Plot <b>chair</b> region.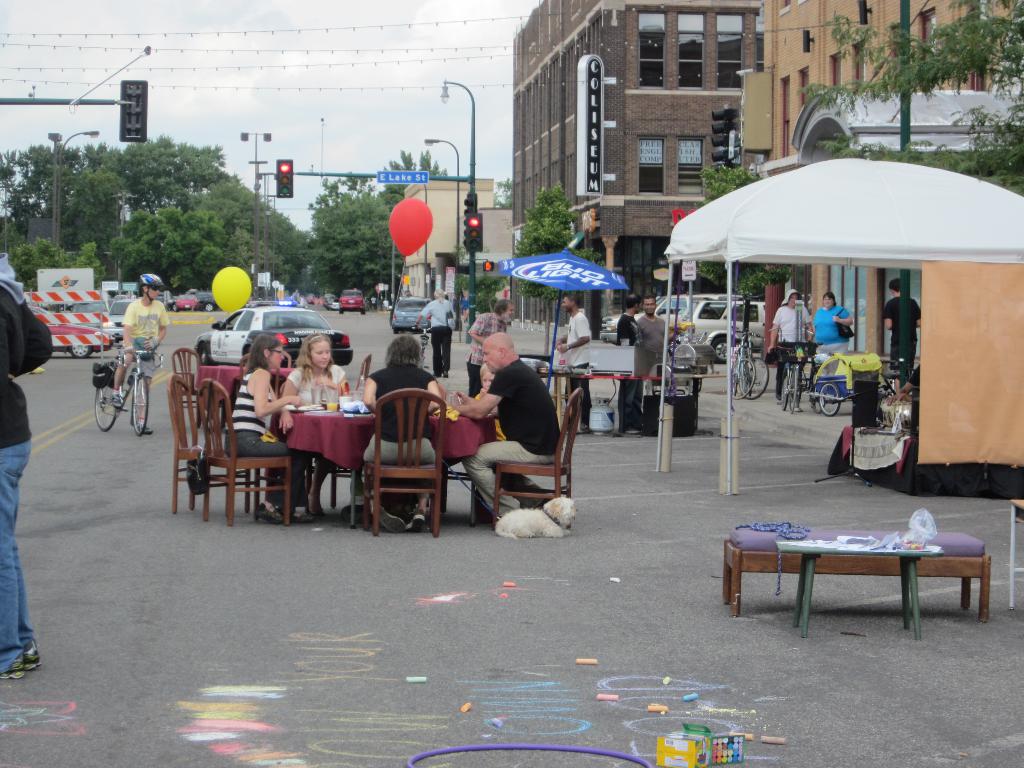
Plotted at [355, 351, 376, 390].
